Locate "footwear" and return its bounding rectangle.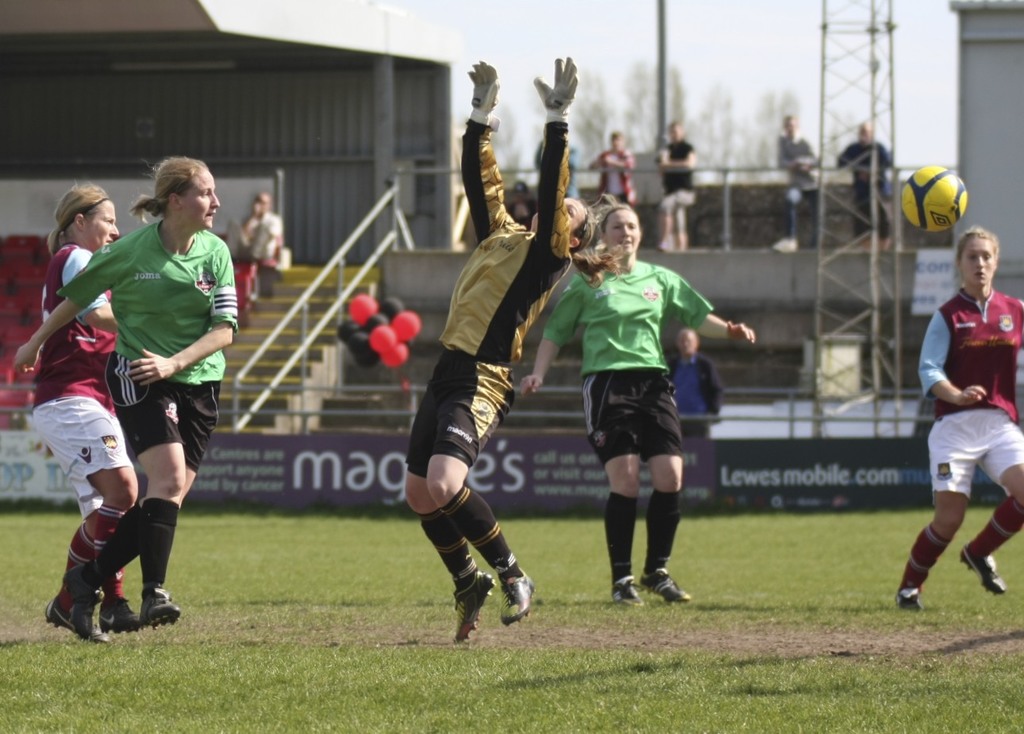
Rect(103, 594, 148, 632).
